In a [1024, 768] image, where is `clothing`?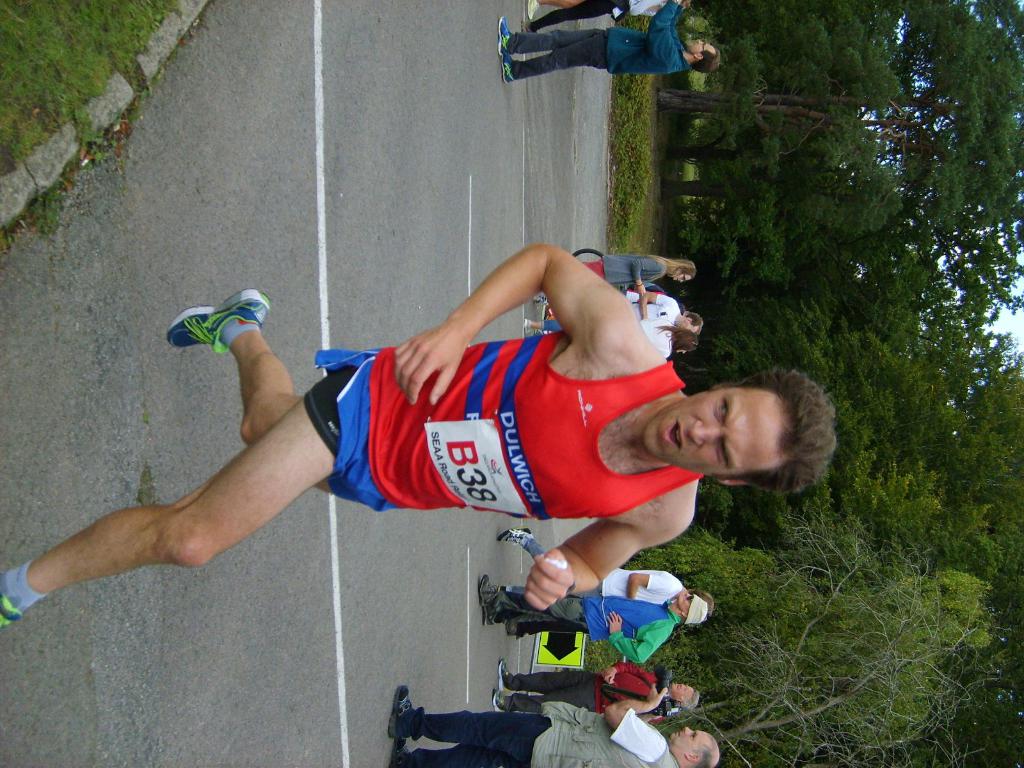
crop(490, 591, 685, 665).
